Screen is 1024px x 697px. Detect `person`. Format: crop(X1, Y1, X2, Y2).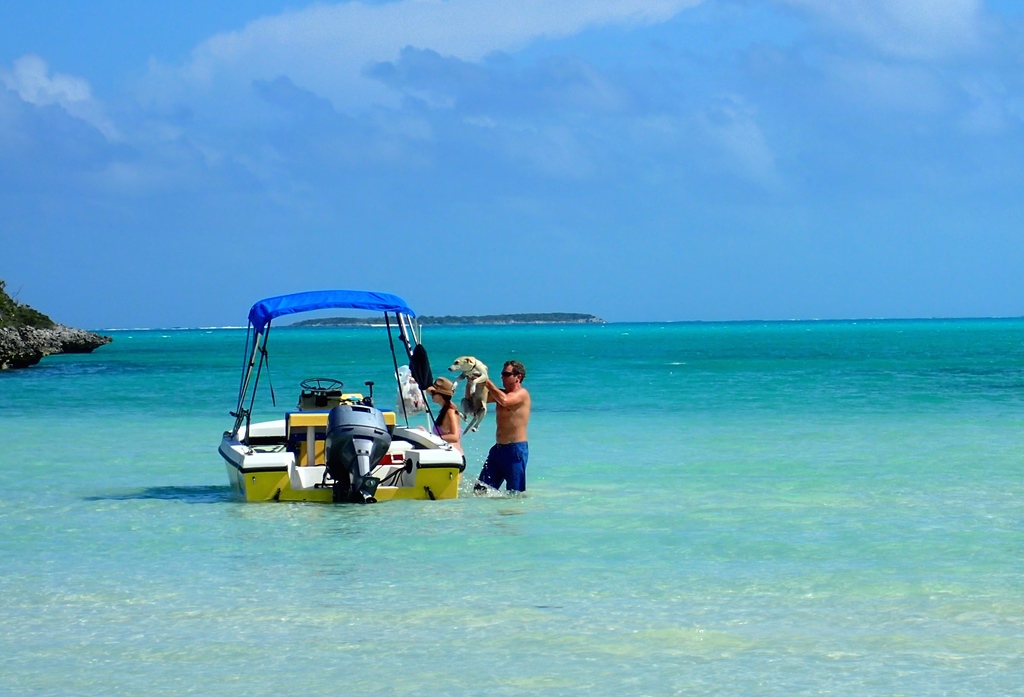
crop(418, 376, 467, 459).
